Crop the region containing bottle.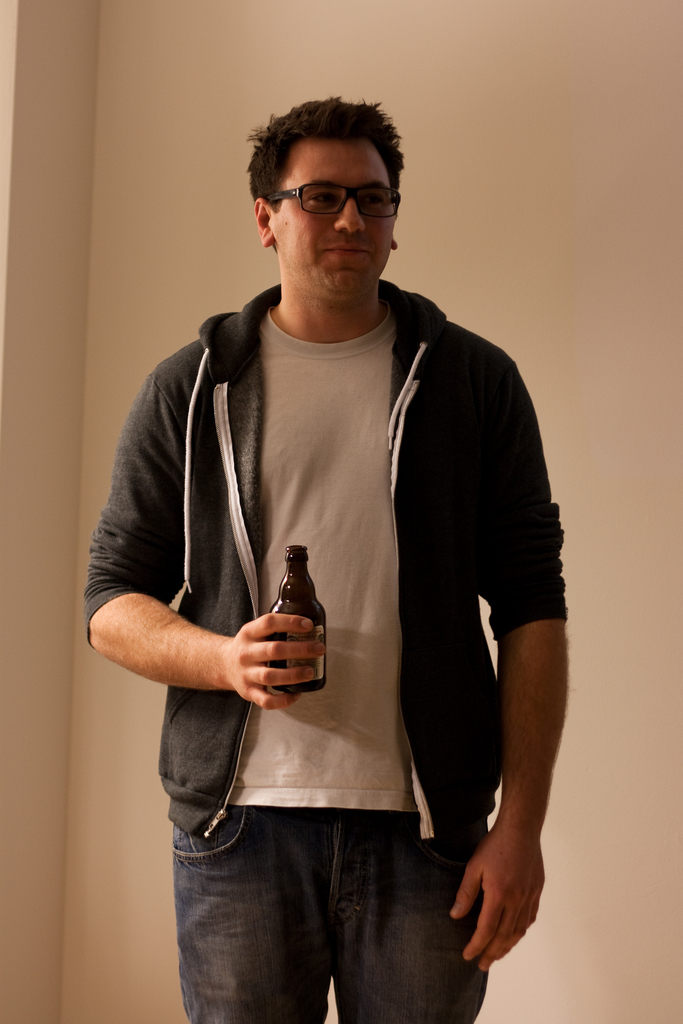
Crop region: [left=261, top=545, right=328, bottom=662].
